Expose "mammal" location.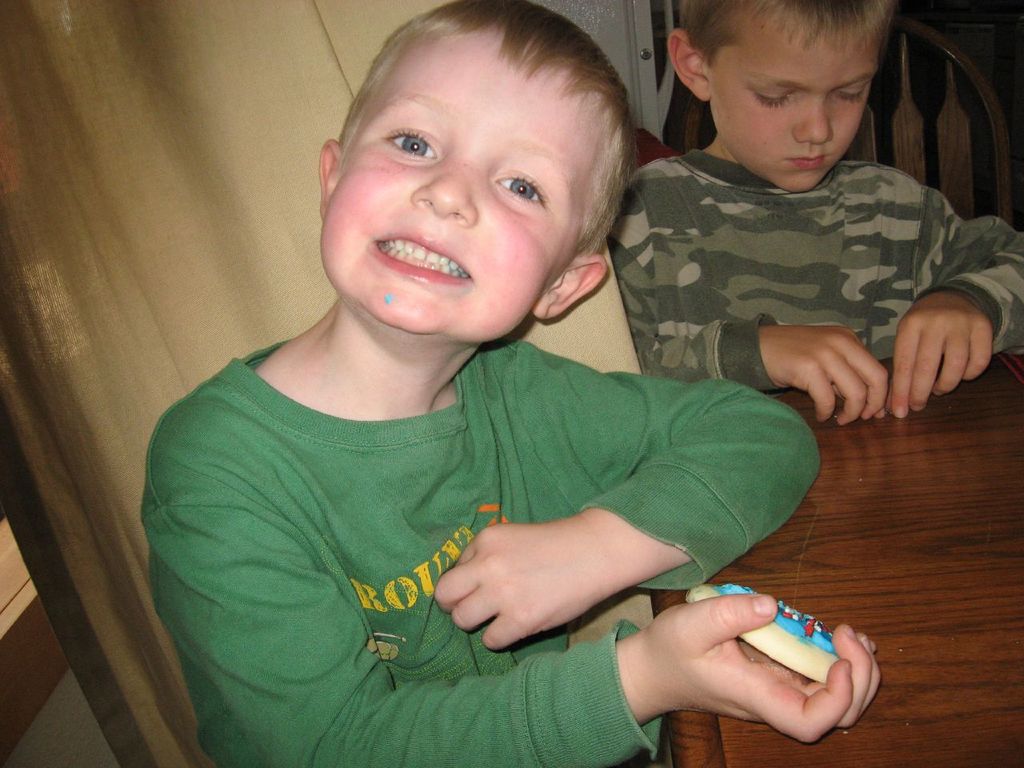
Exposed at (142, 0, 879, 767).
